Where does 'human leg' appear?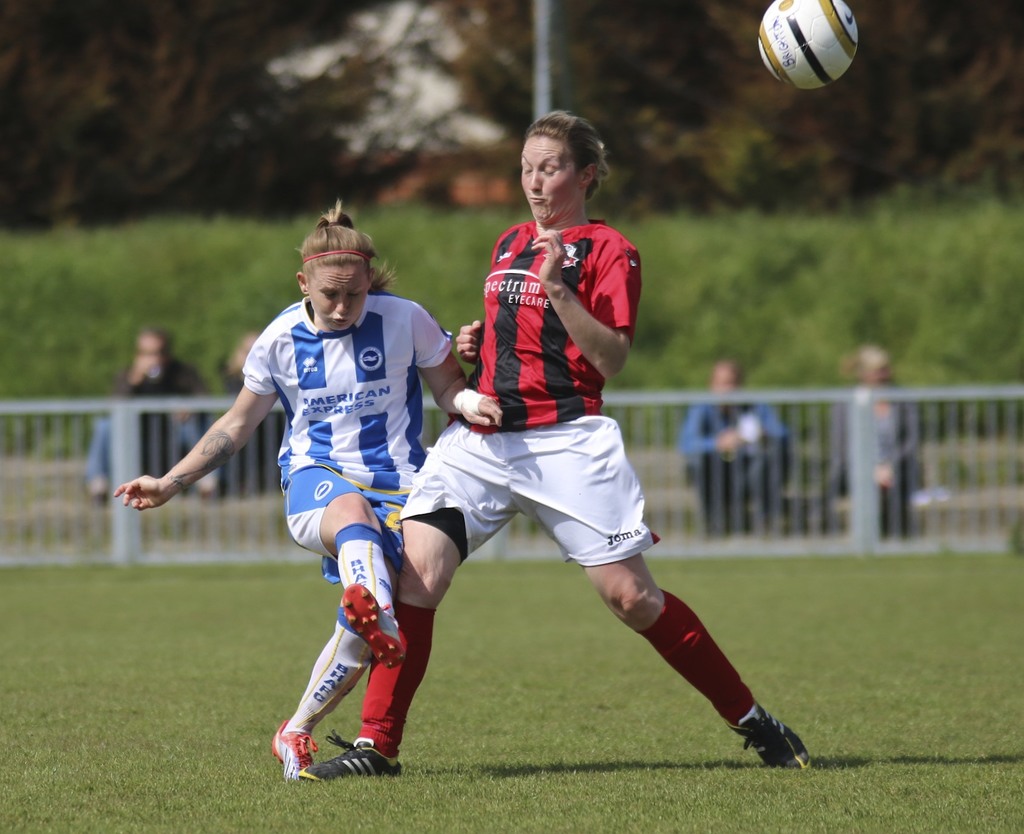
Appears at [x1=525, y1=399, x2=811, y2=766].
